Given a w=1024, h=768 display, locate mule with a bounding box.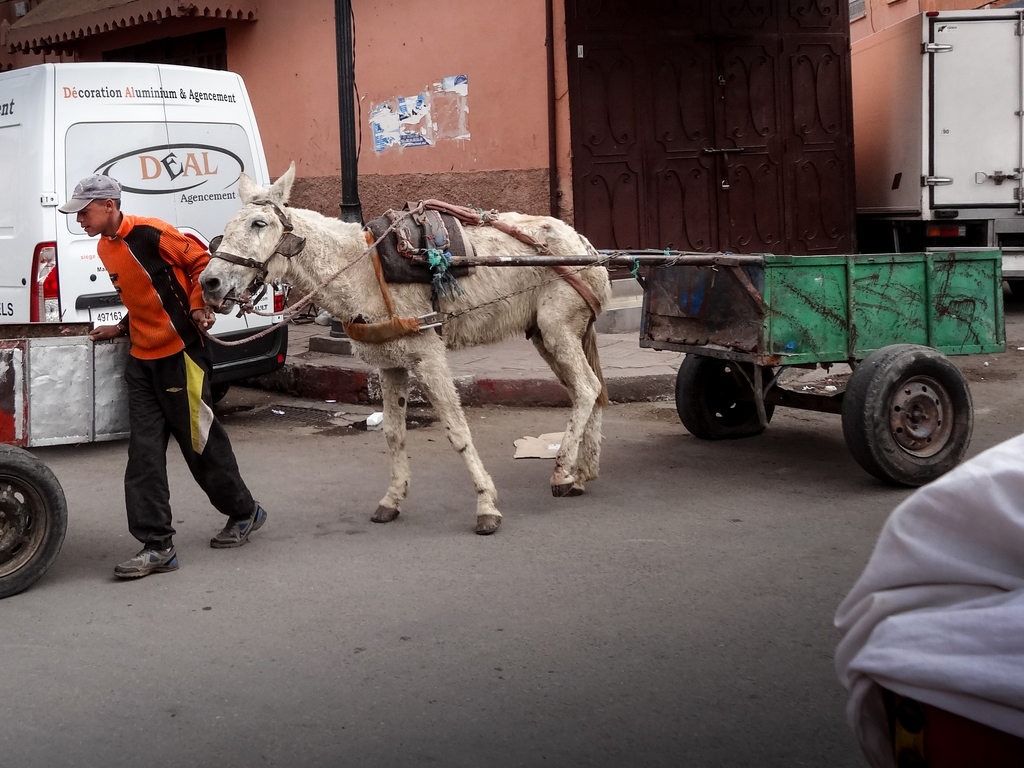
Located: {"left": 179, "top": 181, "right": 632, "bottom": 537}.
